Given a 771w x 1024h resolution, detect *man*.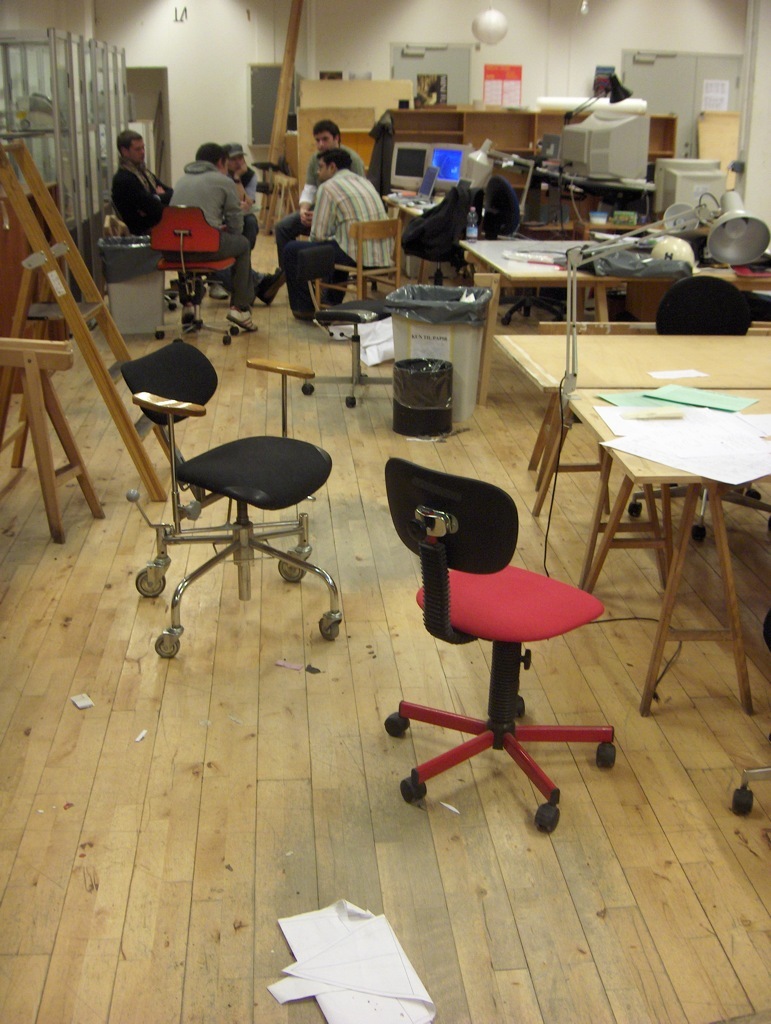
{"x1": 285, "y1": 150, "x2": 400, "y2": 313}.
